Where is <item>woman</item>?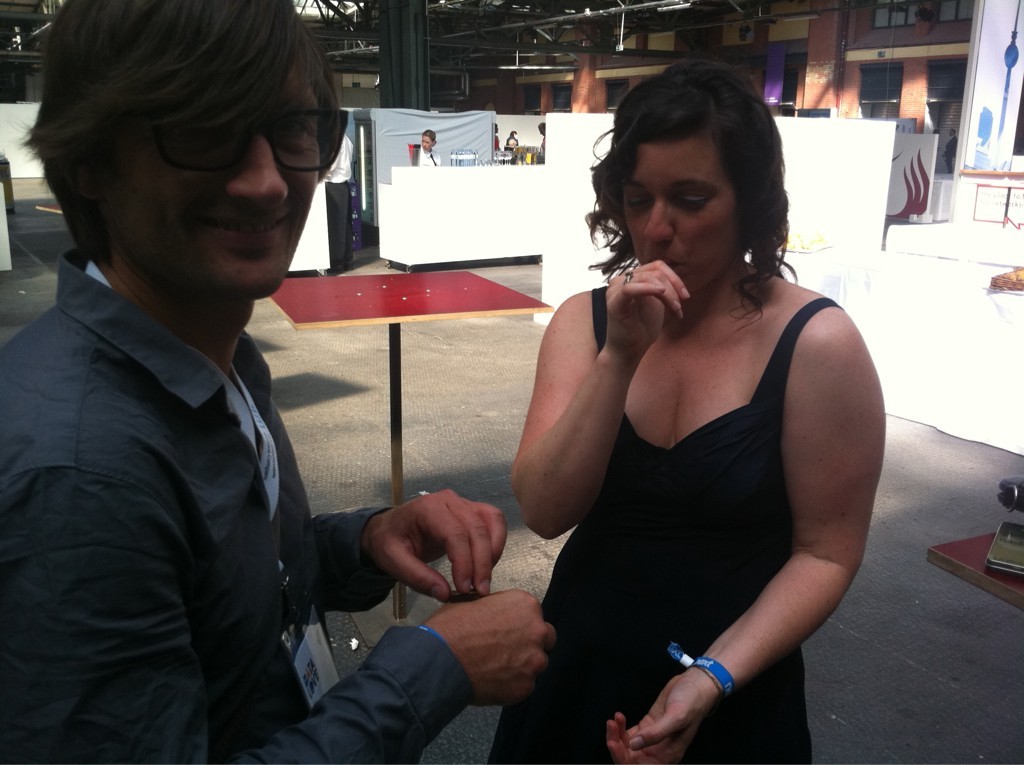
537:124:546:158.
